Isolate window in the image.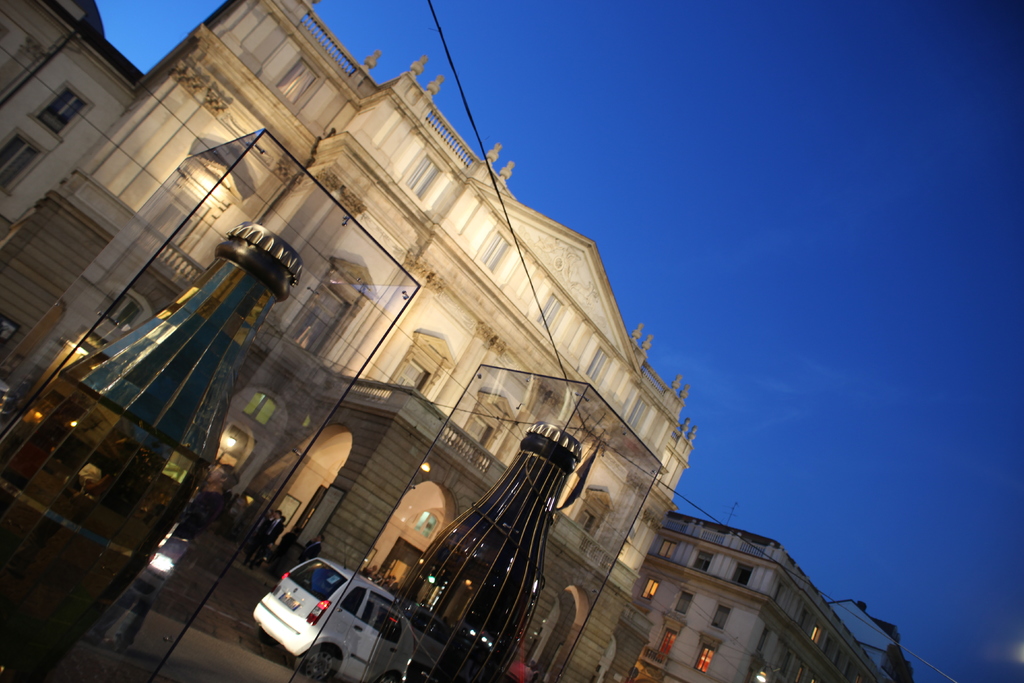
Isolated region: 794 663 805 682.
